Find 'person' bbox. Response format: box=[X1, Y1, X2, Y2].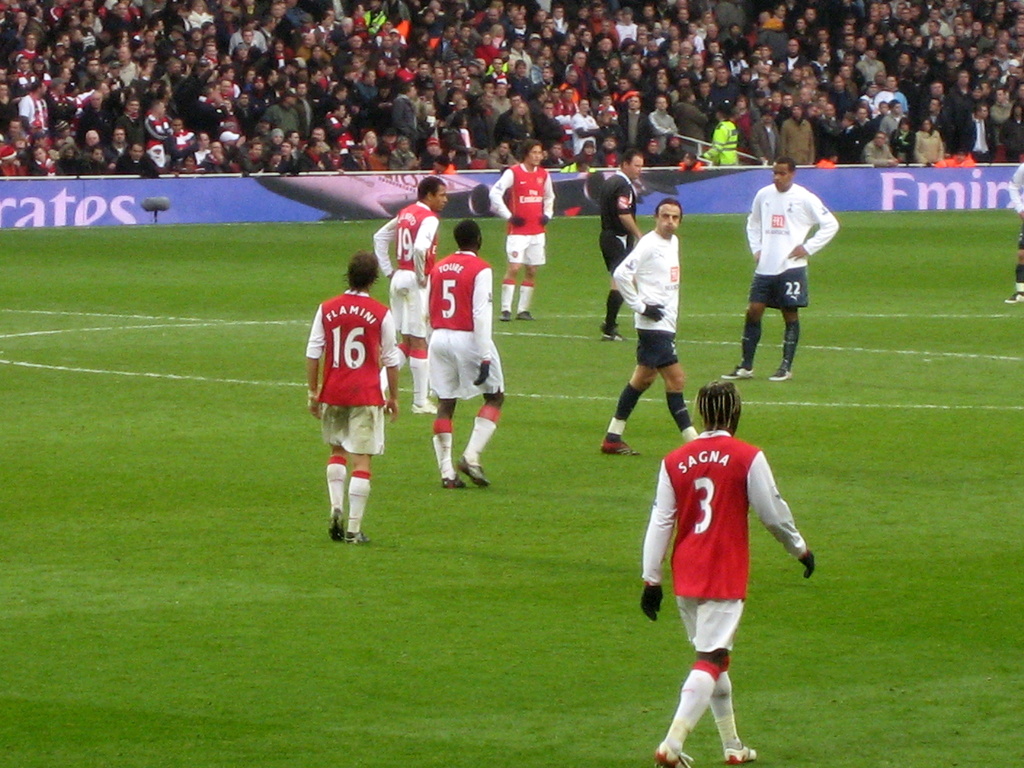
box=[639, 380, 815, 767].
